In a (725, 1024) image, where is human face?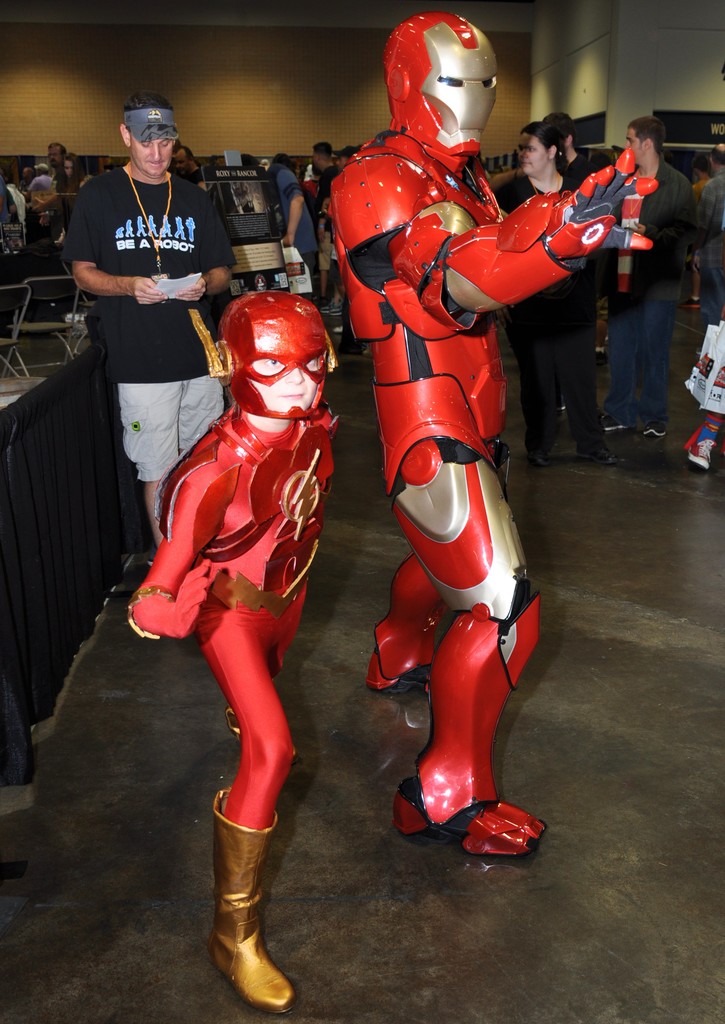
crop(519, 132, 547, 171).
